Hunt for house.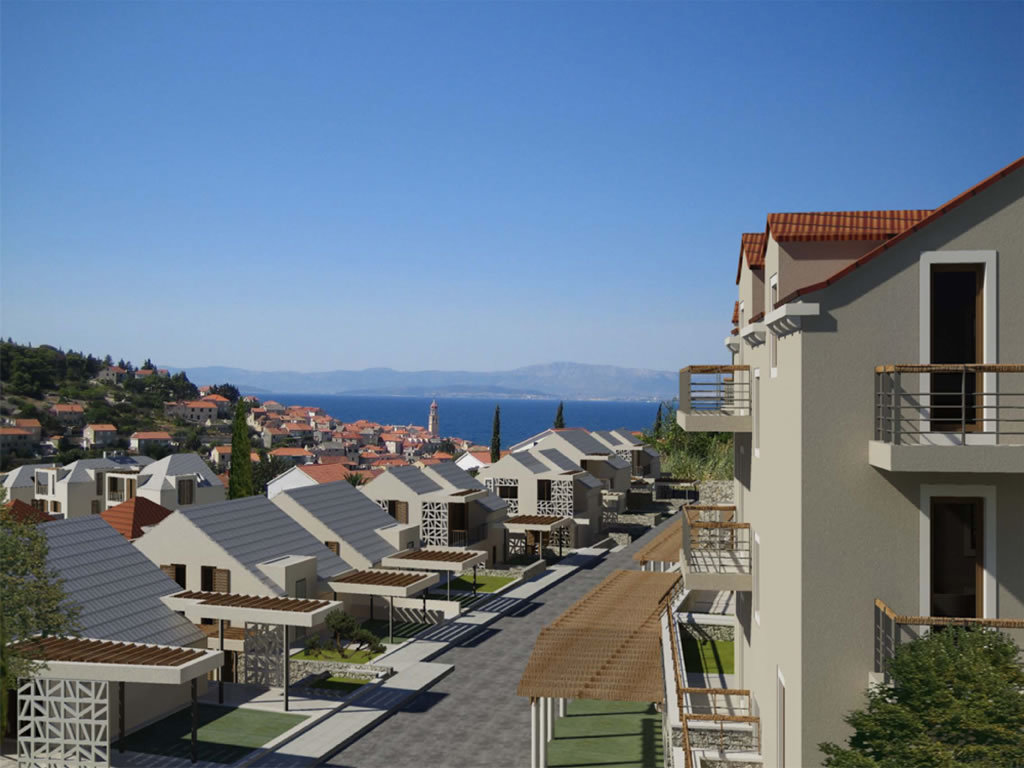
Hunted down at Rect(525, 422, 663, 519).
